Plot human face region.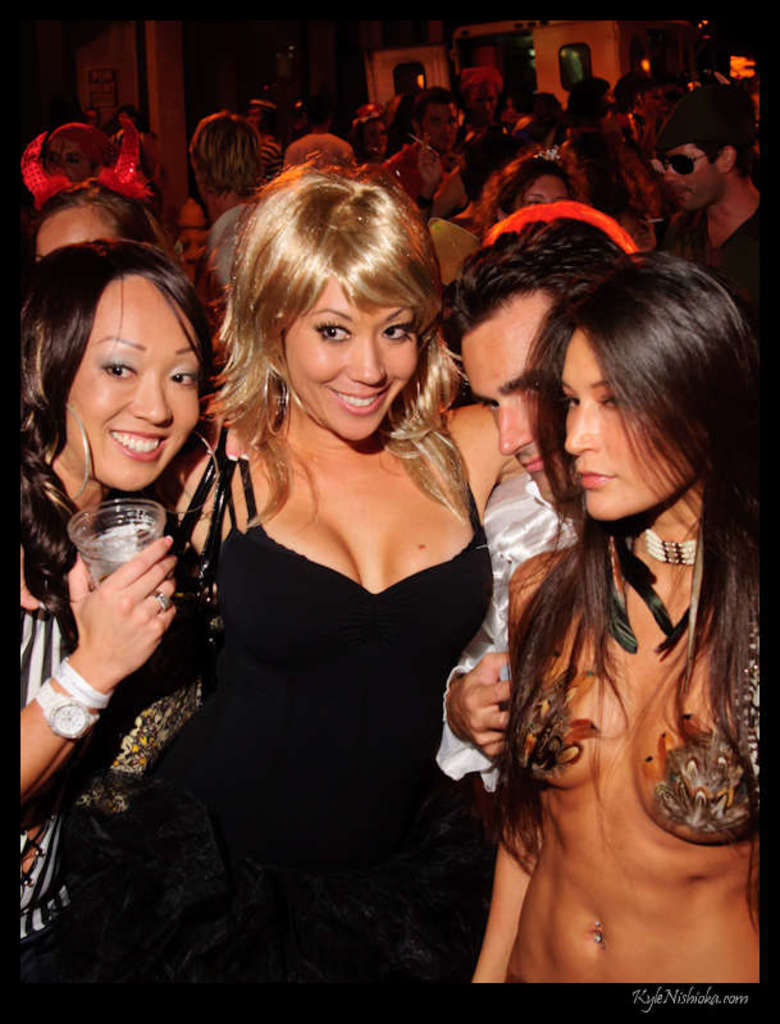
Plotted at Rect(561, 334, 702, 520).
